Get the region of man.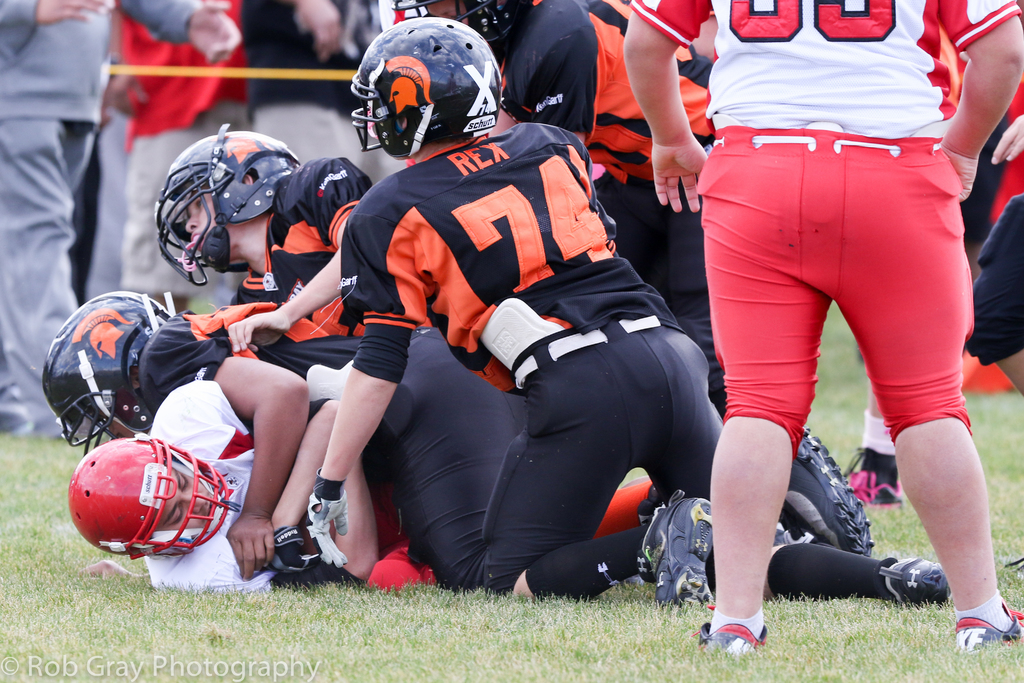
select_region(109, 0, 267, 321).
